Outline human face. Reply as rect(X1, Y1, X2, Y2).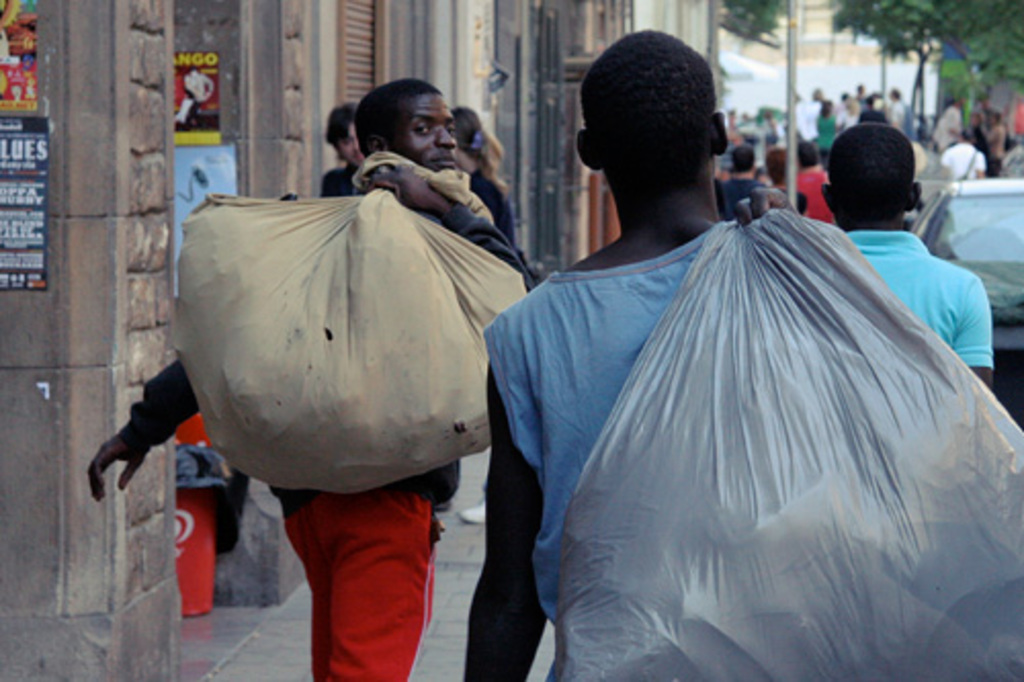
rect(393, 92, 461, 168).
